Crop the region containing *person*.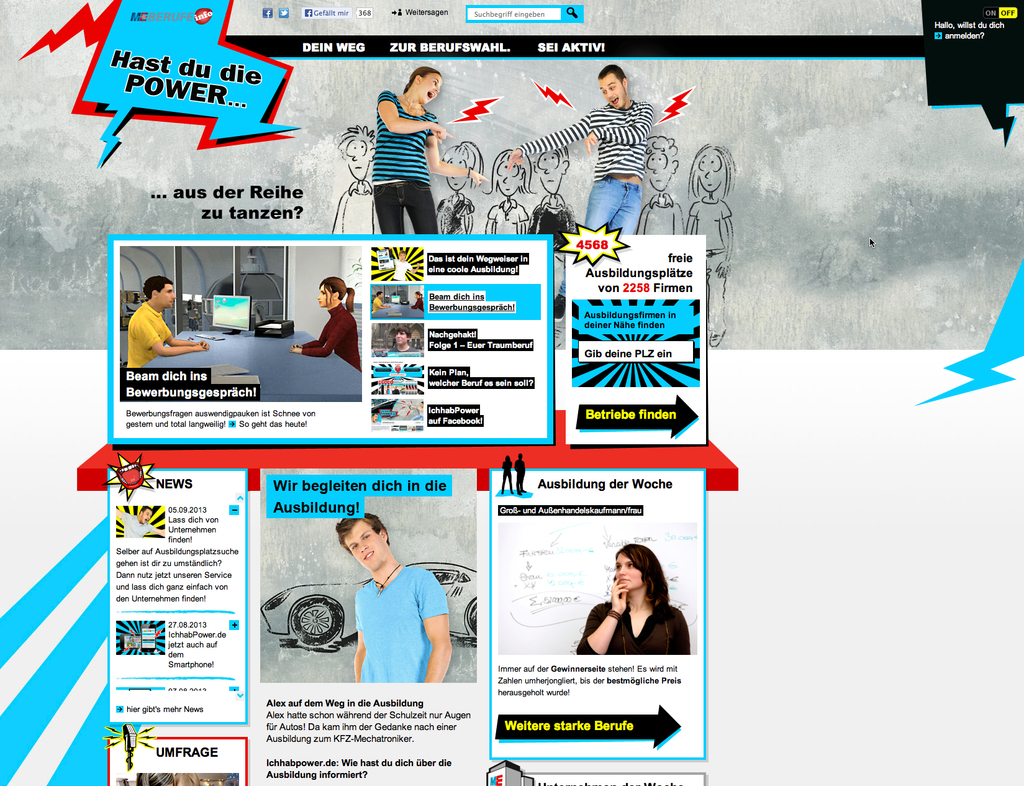
Crop region: bbox=(385, 320, 413, 361).
